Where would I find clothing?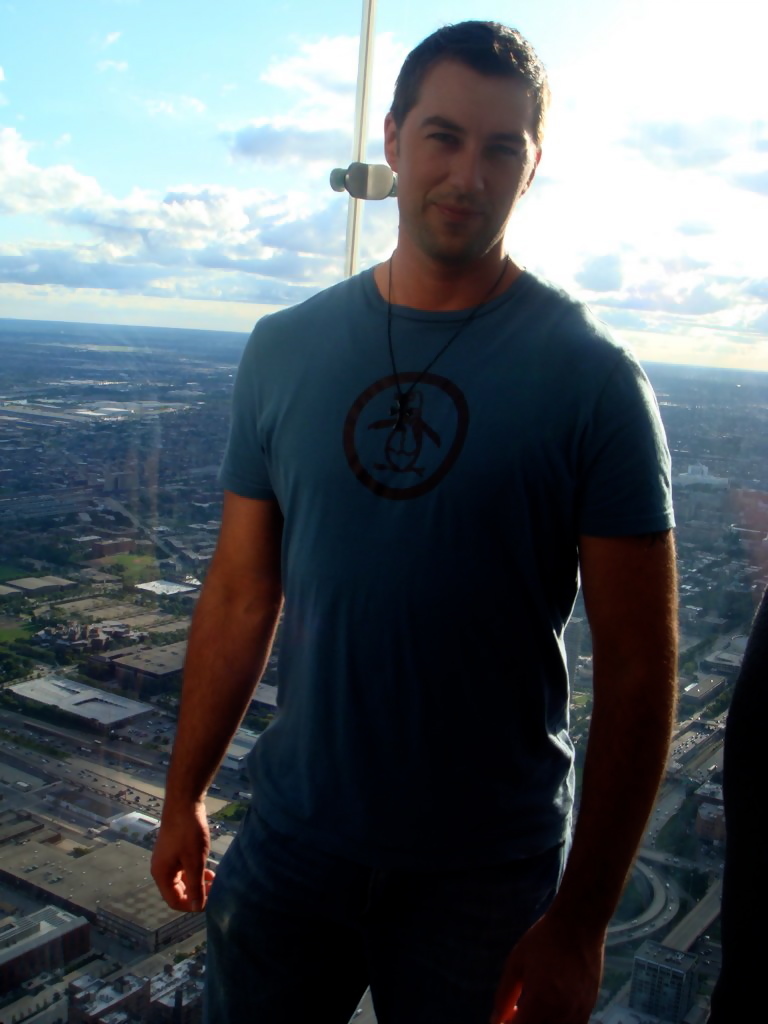
At x1=209 y1=225 x2=639 y2=972.
